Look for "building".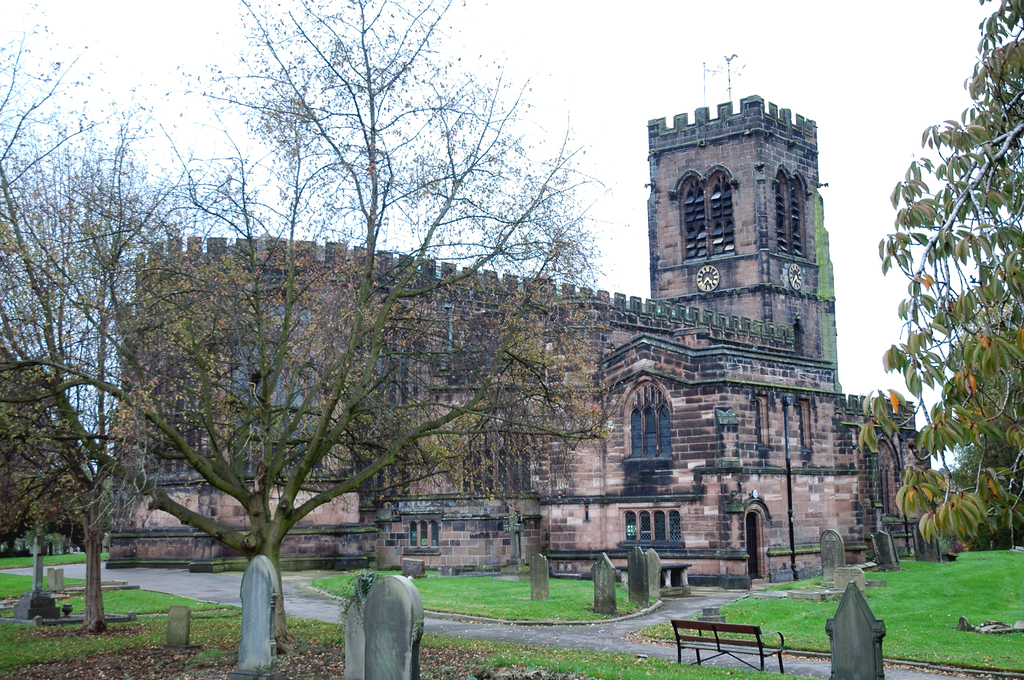
Found: 107 97 938 590.
